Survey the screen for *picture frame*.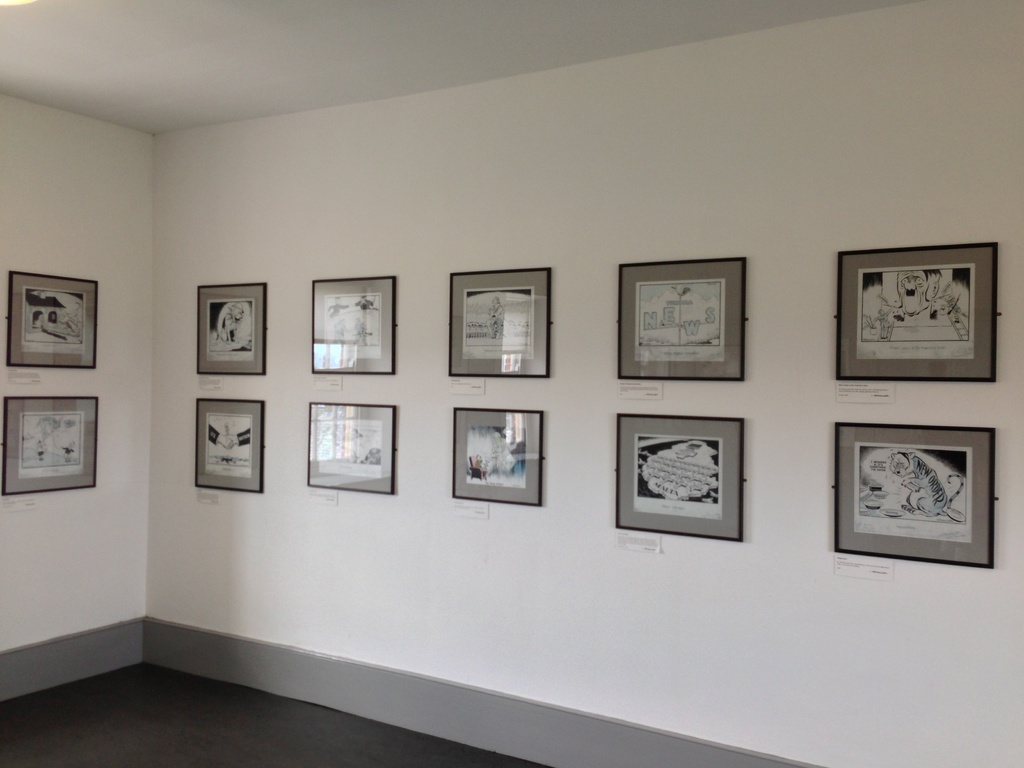
Survey found: detection(5, 399, 98, 498).
